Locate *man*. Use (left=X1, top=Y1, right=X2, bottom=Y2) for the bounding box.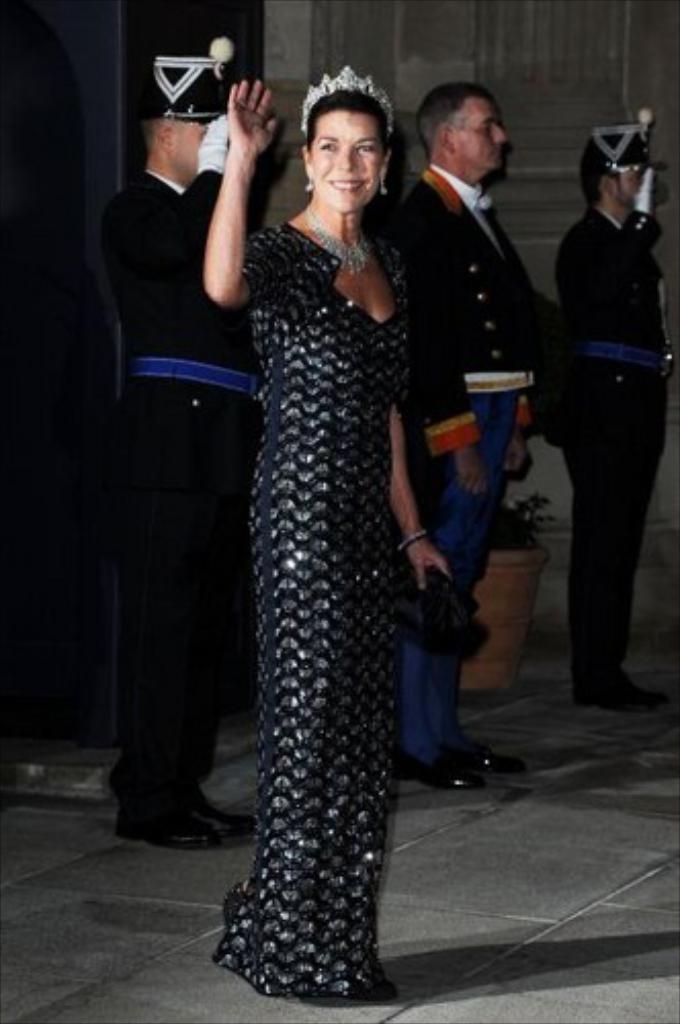
(left=86, top=0, right=289, bottom=844).
